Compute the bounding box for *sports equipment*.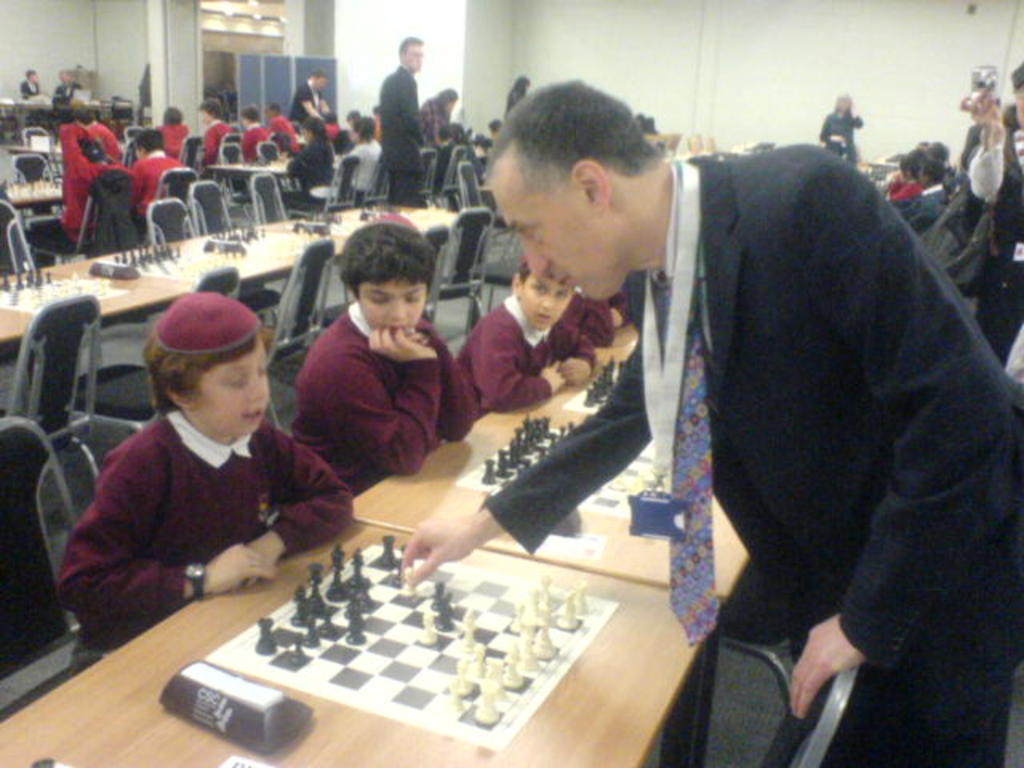
l=461, t=414, r=659, b=517.
